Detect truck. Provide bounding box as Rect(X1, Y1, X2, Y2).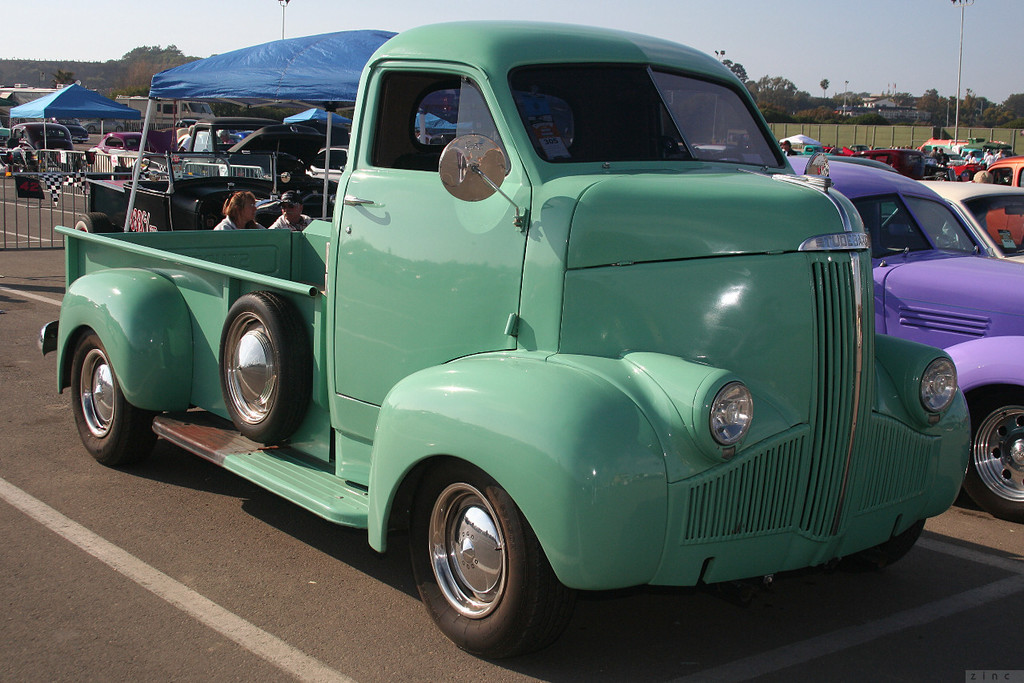
Rect(2, 119, 89, 171).
